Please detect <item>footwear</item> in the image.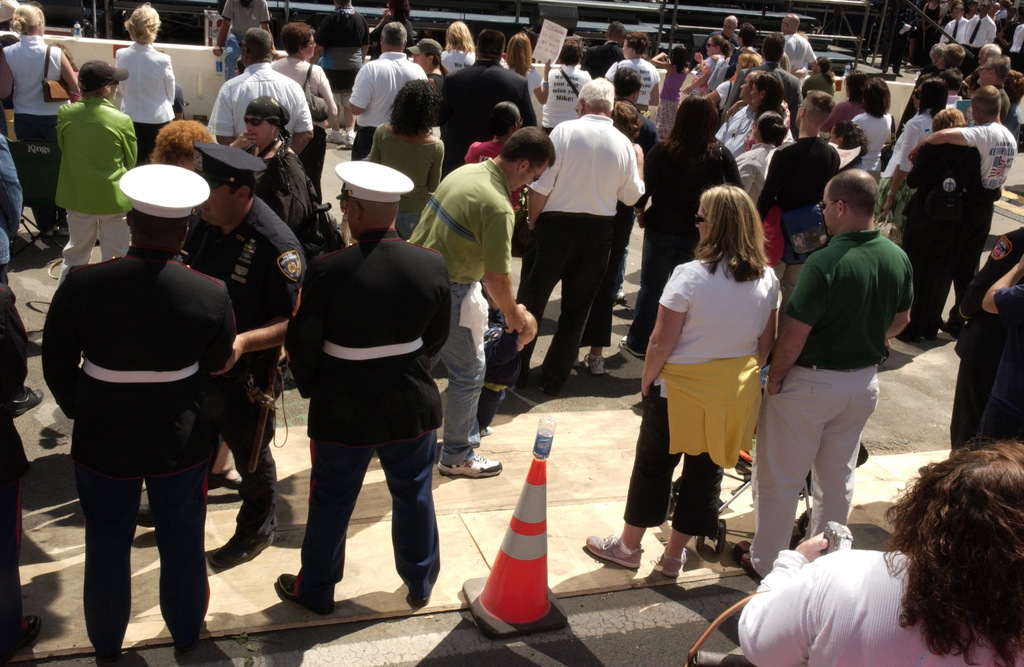
[586,534,642,570].
